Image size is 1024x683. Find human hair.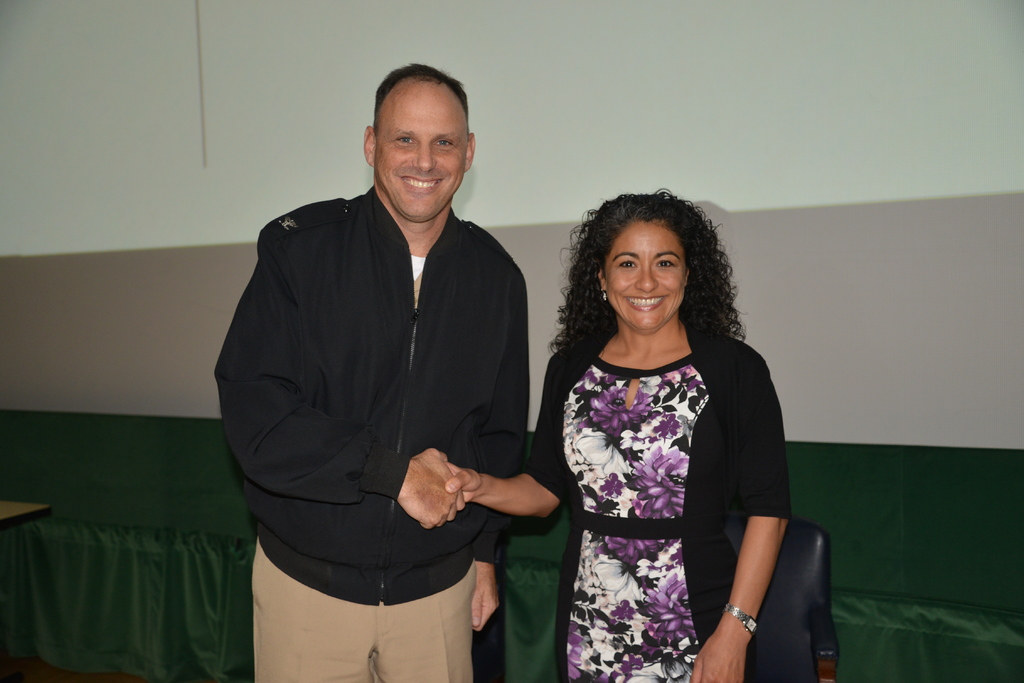
box(572, 189, 728, 350).
